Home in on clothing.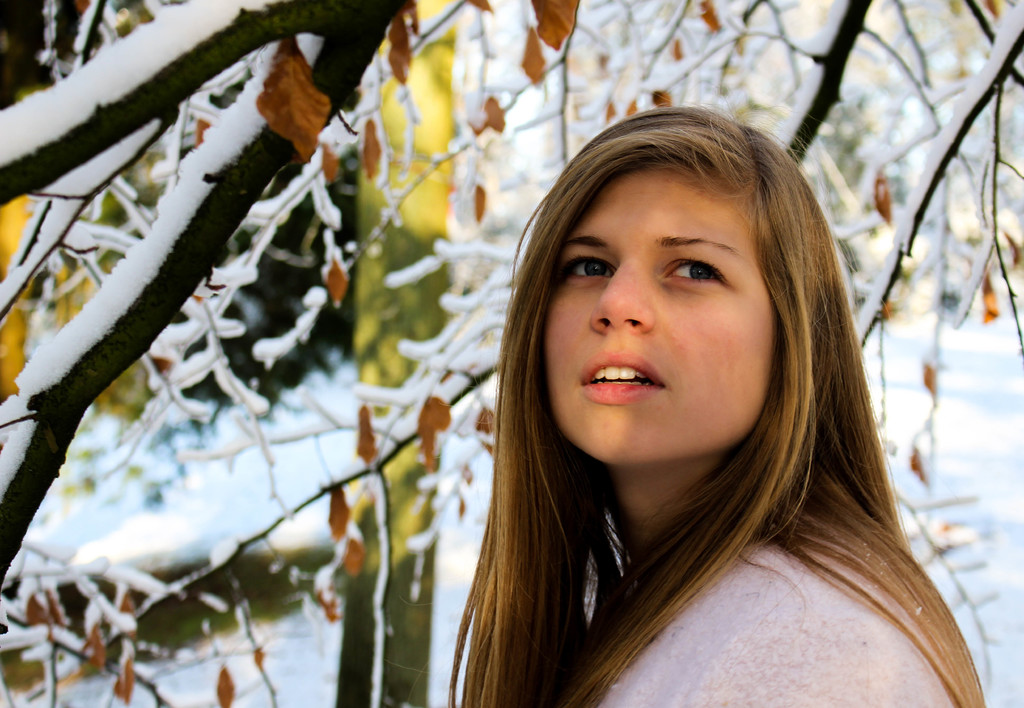
Homed in at [594, 539, 961, 707].
